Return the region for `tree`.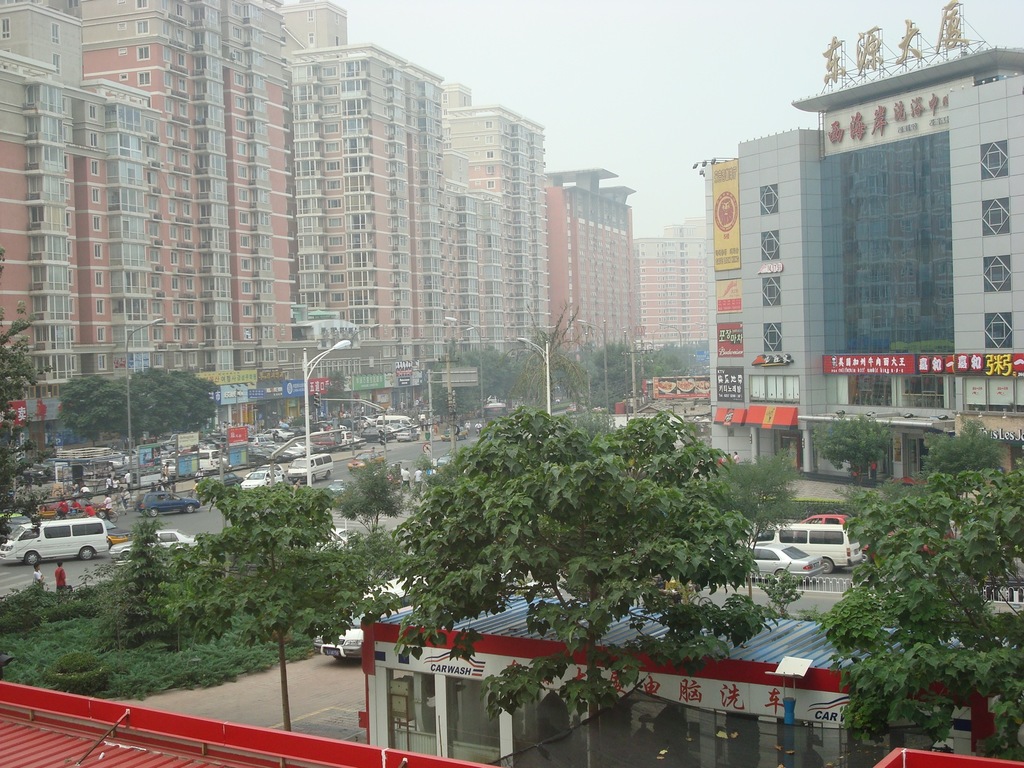
region(378, 406, 800, 767).
